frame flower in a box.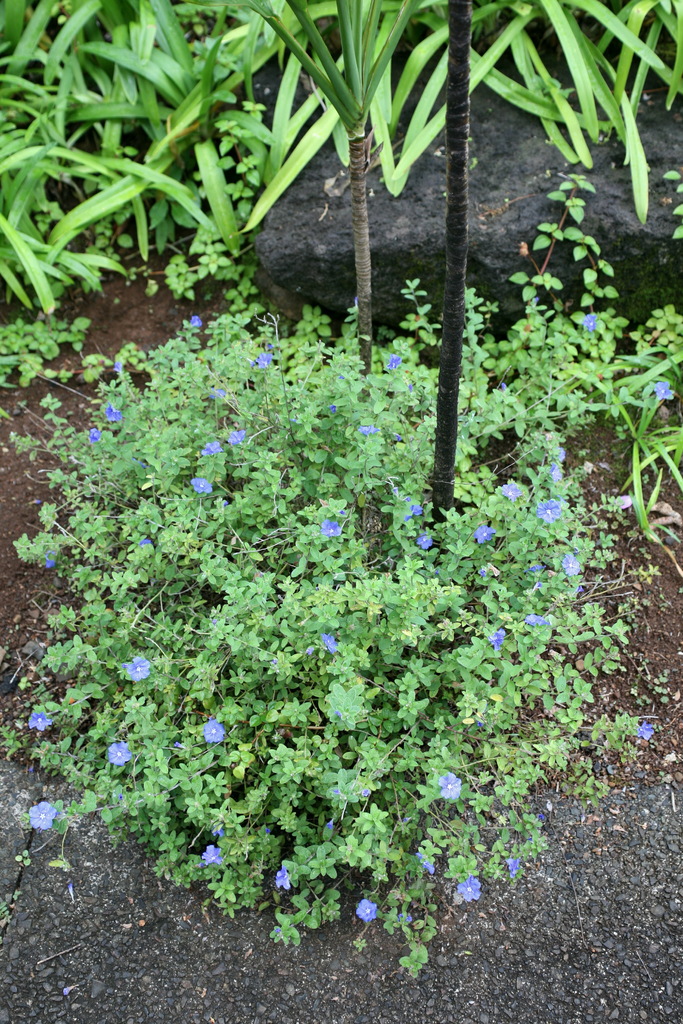
Rect(199, 440, 224, 457).
